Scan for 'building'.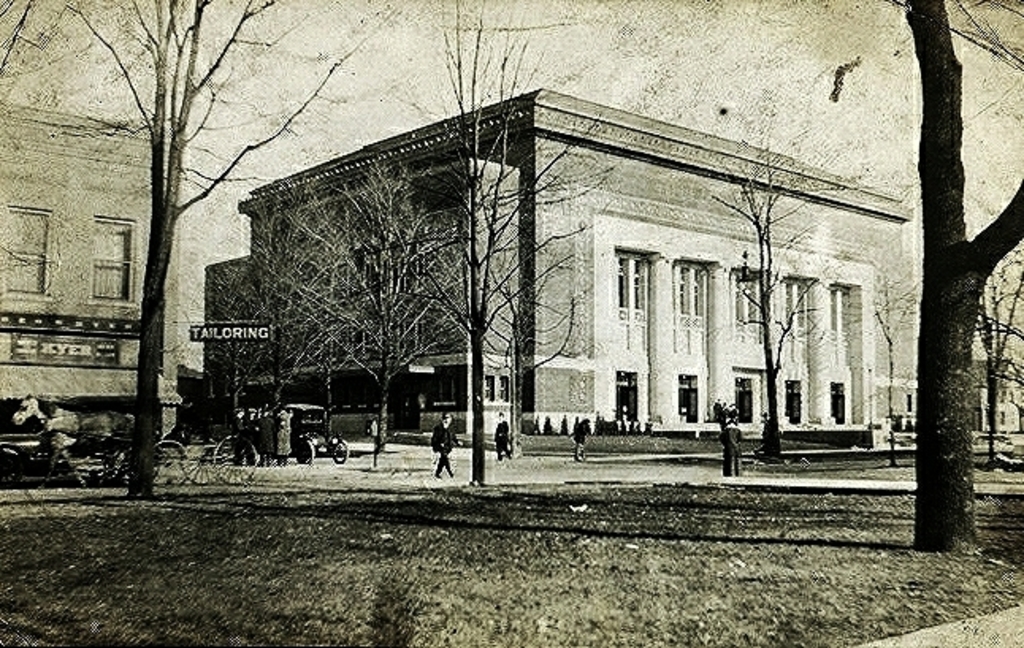
Scan result: 980,358,1022,434.
